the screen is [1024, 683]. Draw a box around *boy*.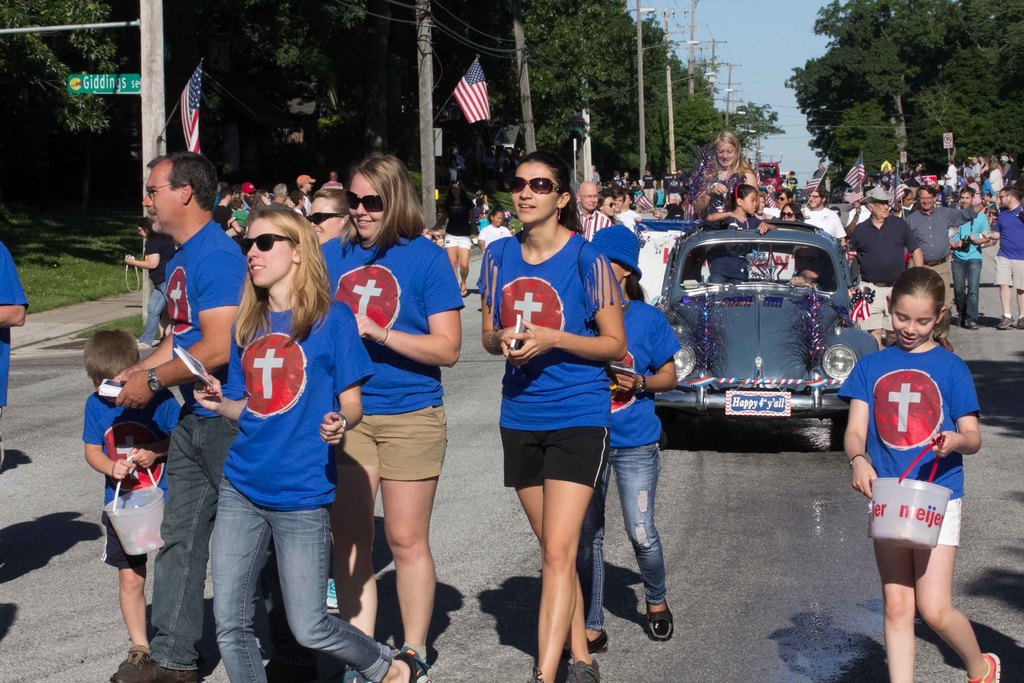
l=294, t=173, r=316, b=211.
